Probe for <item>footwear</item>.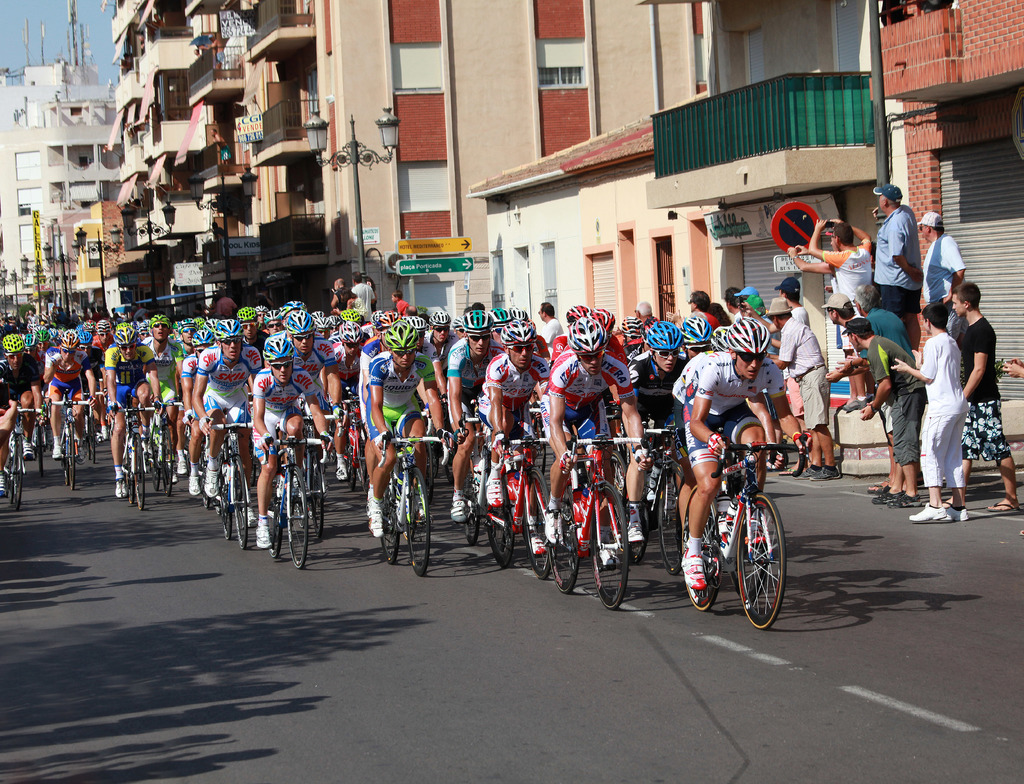
Probe result: box(948, 500, 970, 523).
